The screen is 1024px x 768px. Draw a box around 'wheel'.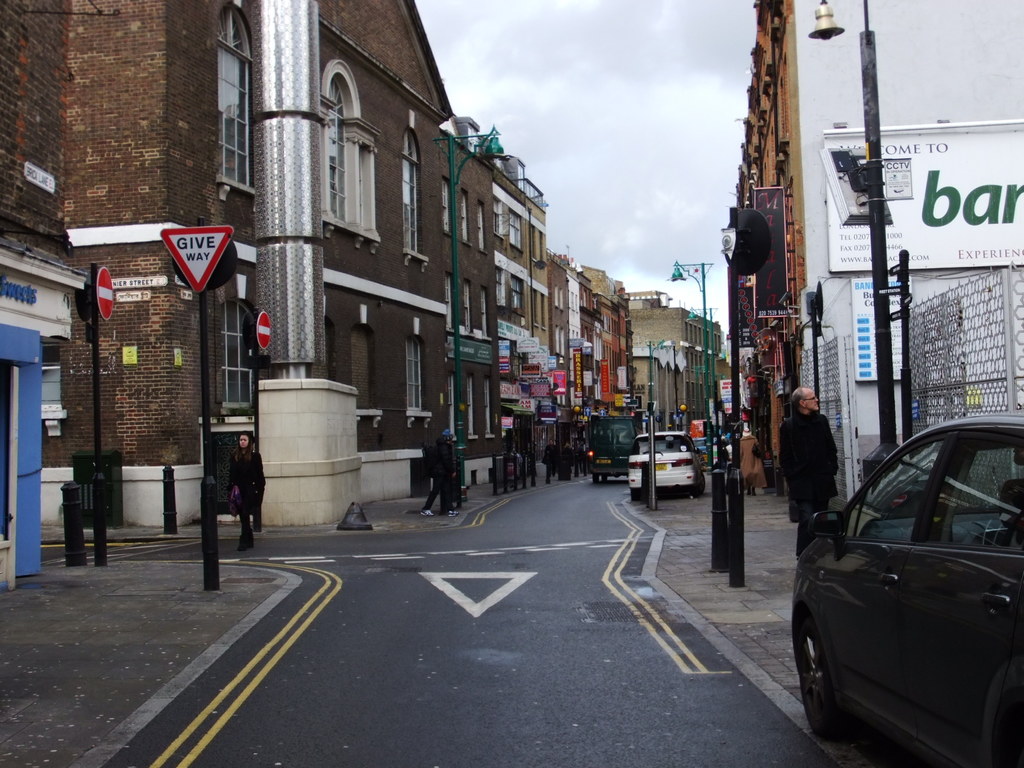
[left=600, top=472, right=608, bottom=483].
